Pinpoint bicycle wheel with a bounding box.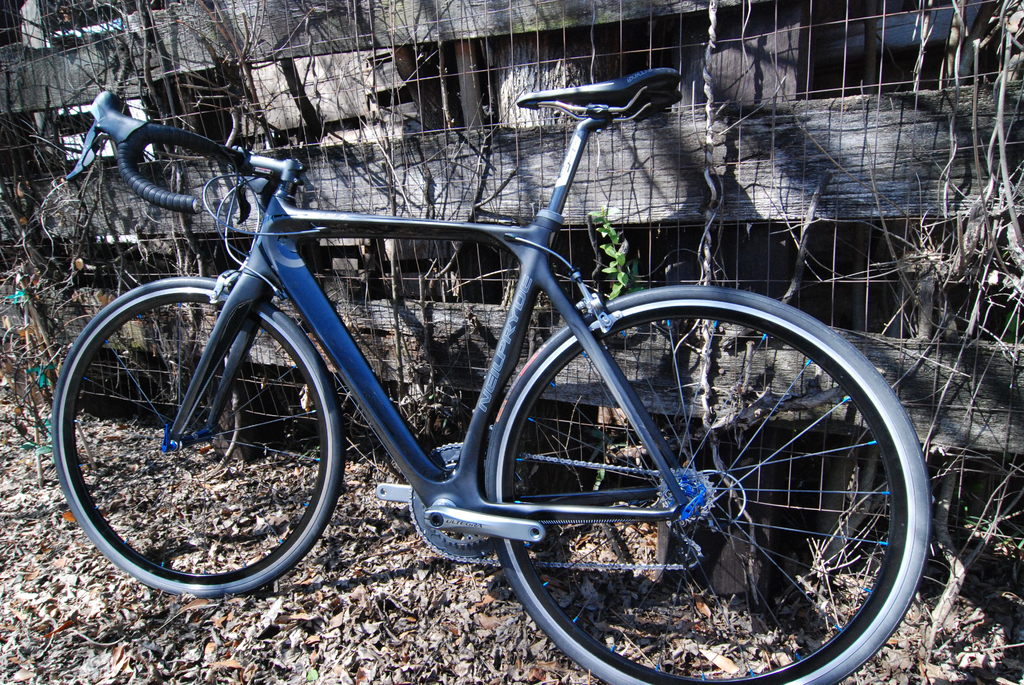
bbox=[52, 274, 340, 602].
